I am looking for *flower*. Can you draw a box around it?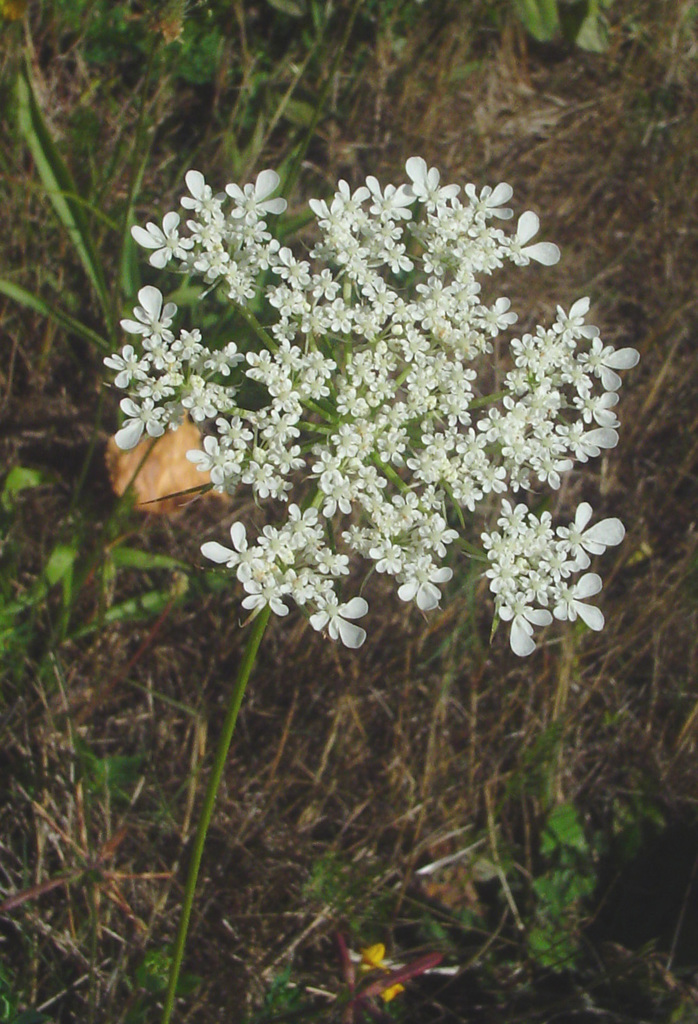
Sure, the bounding box is [445,394,475,431].
